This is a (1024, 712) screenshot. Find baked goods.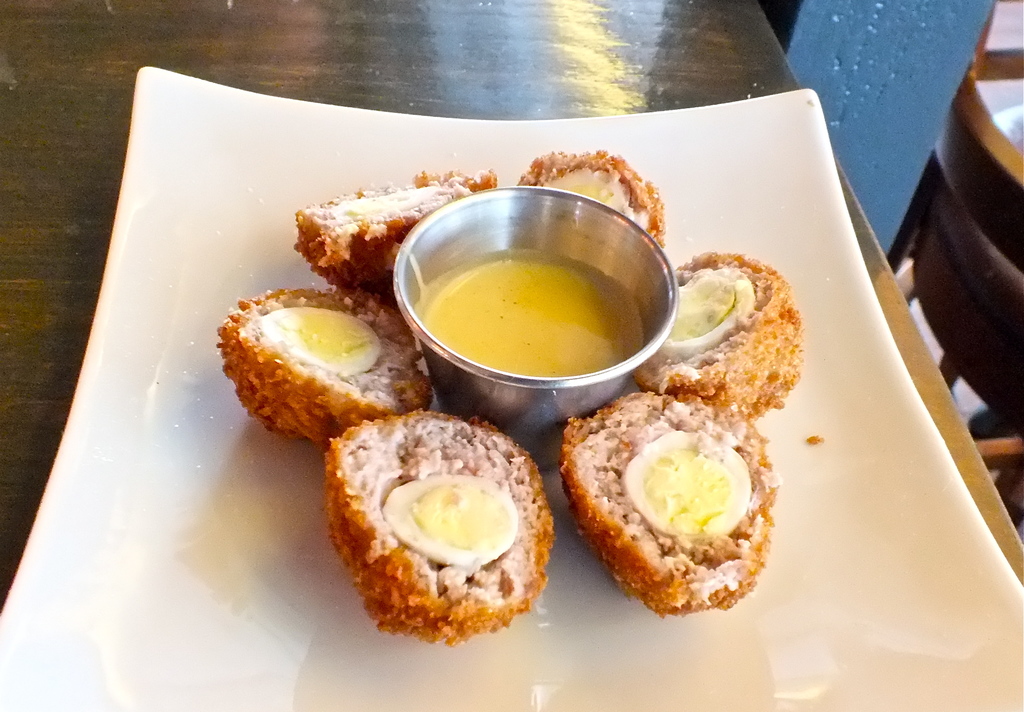
Bounding box: 637:254:808:415.
